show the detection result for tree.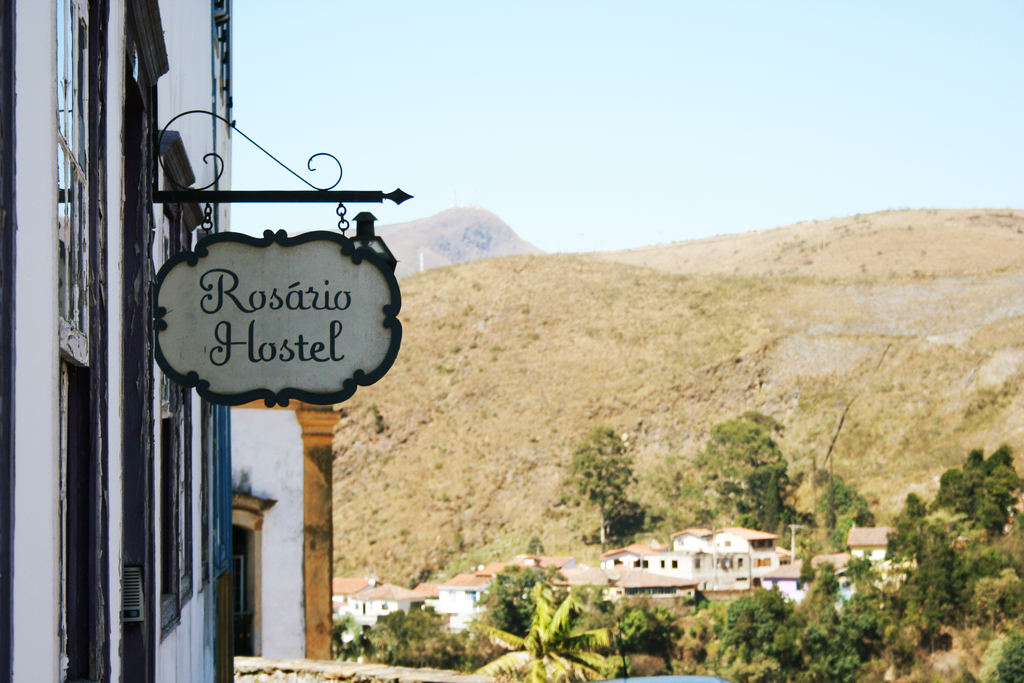
474/577/628/679.
